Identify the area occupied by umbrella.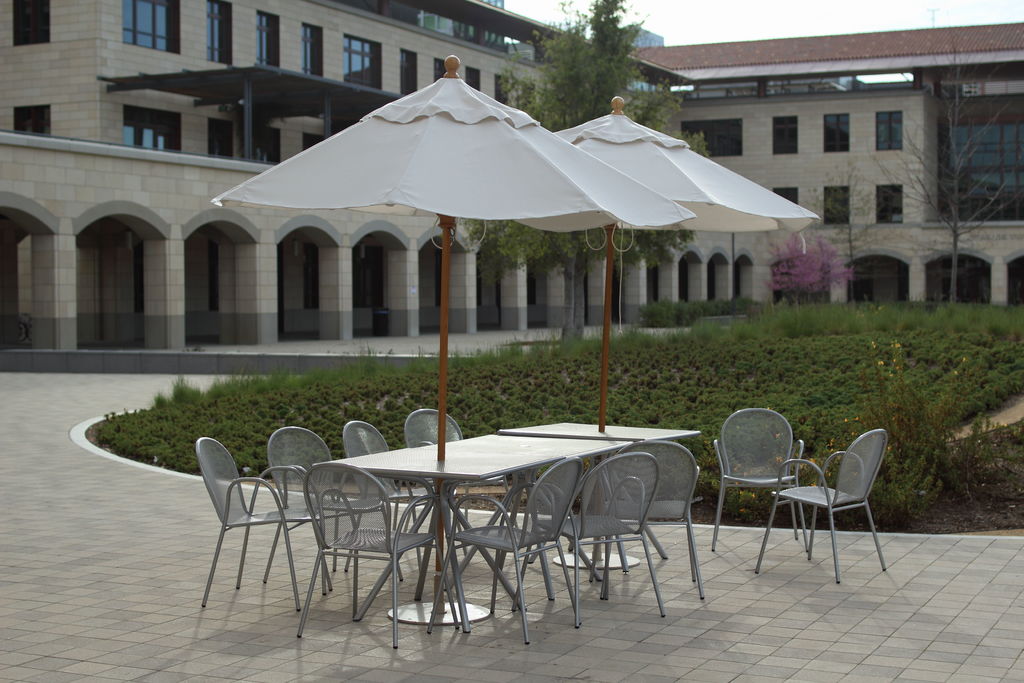
Area: l=207, t=63, r=683, b=553.
